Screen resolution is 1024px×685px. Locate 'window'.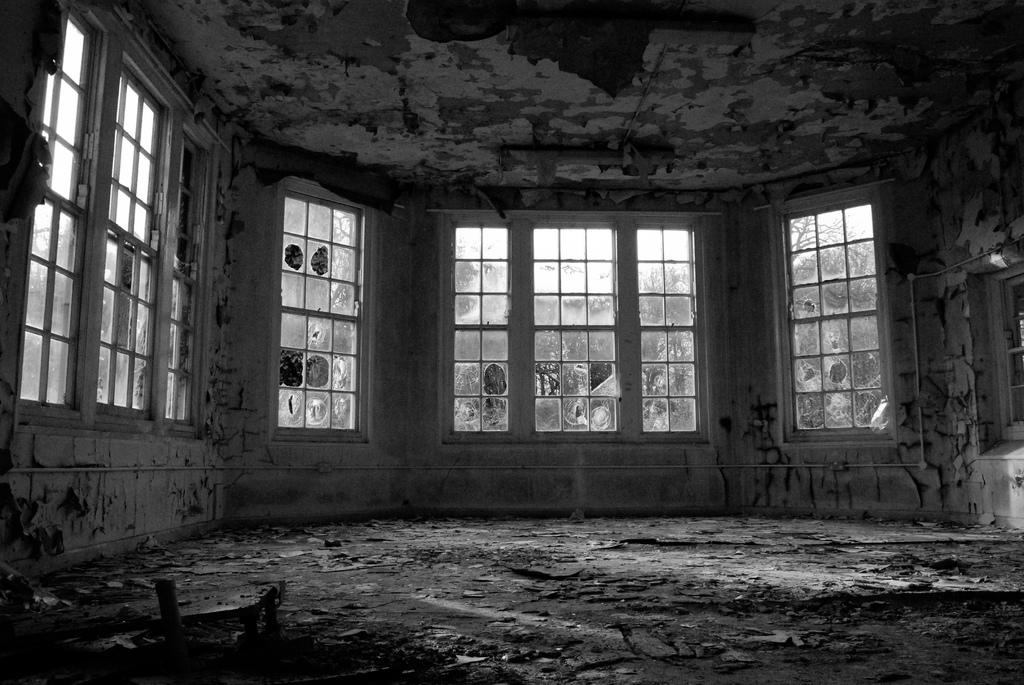
12:6:214:422.
